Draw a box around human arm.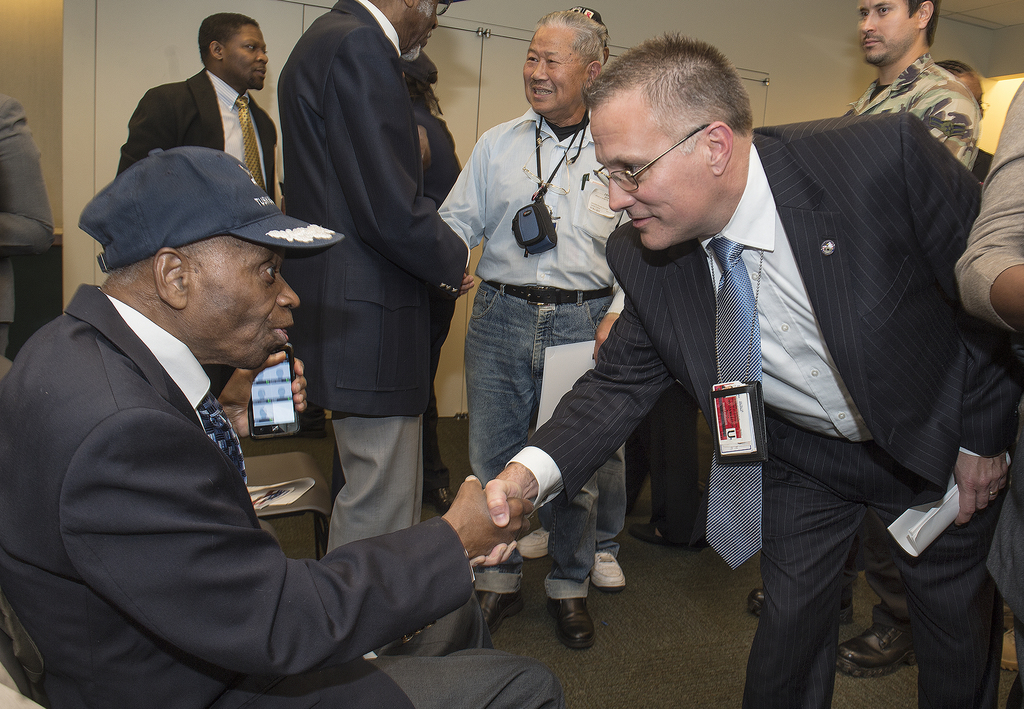
select_region(437, 134, 488, 298).
